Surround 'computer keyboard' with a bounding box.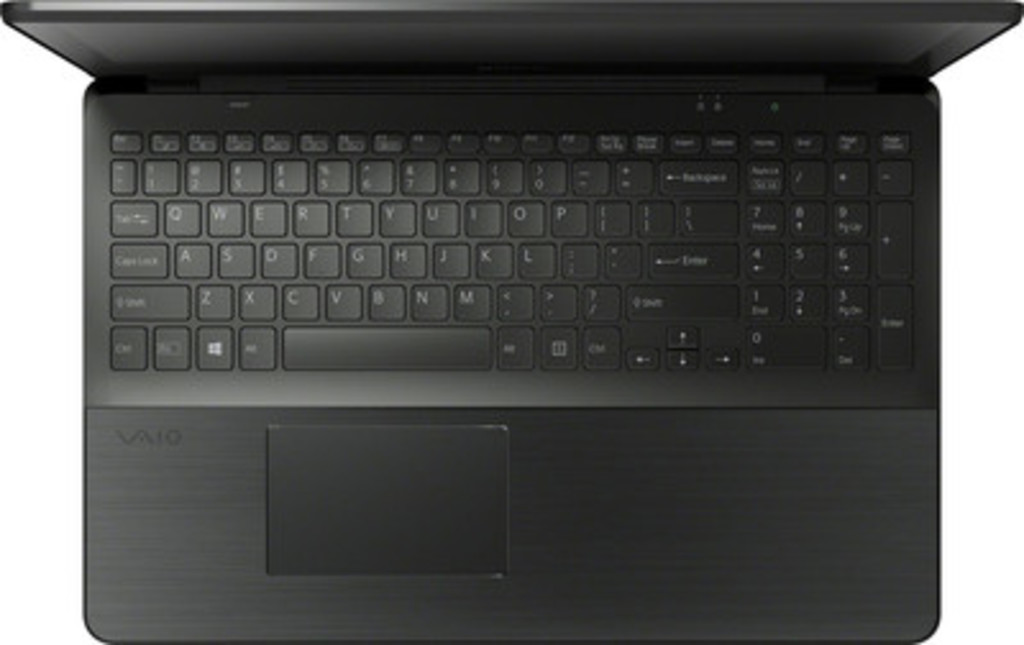
select_region(108, 133, 919, 371).
